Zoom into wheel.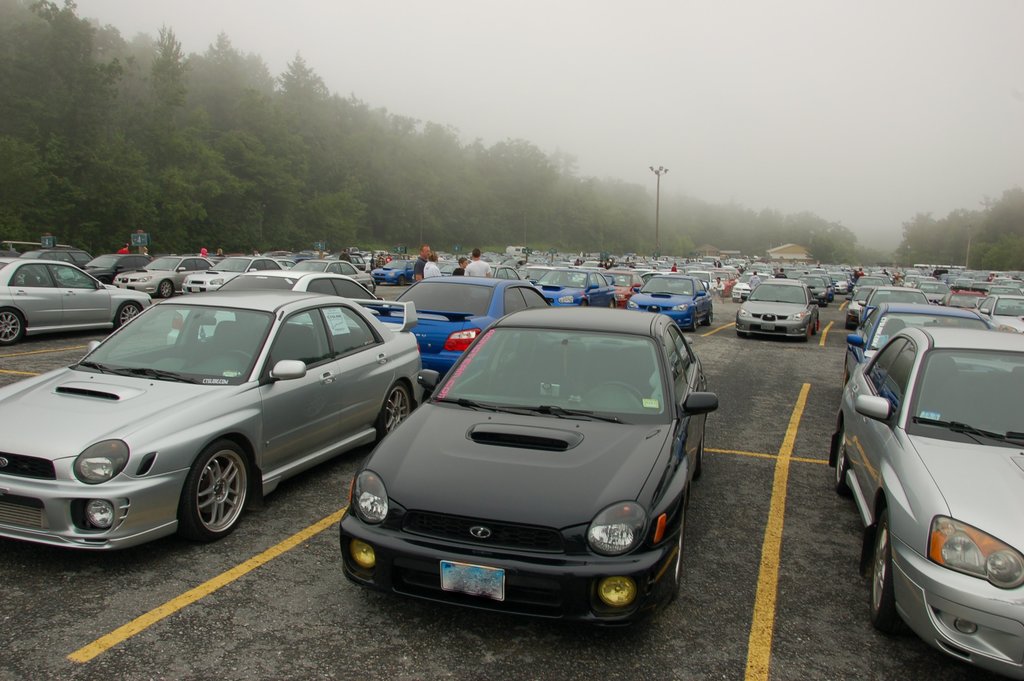
Zoom target: (left=374, top=379, right=413, bottom=443).
